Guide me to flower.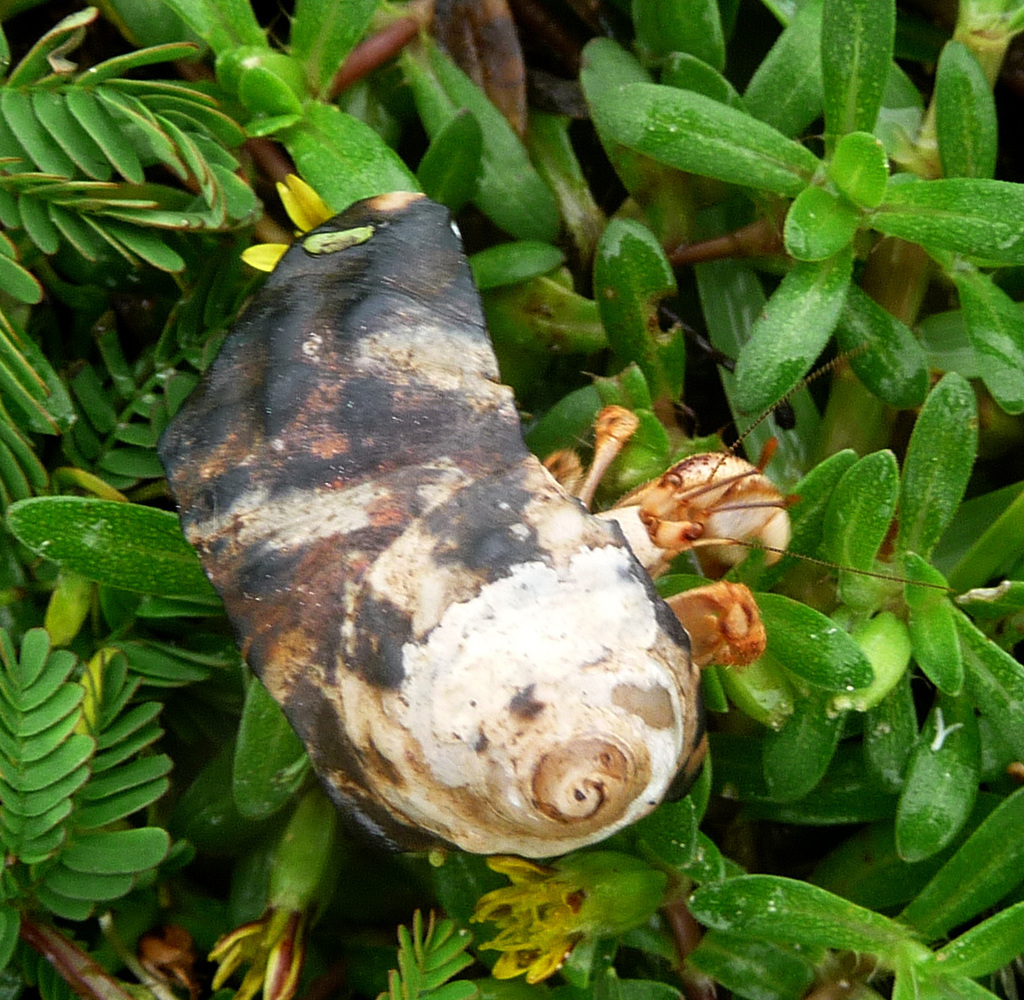
Guidance: select_region(208, 908, 303, 999).
